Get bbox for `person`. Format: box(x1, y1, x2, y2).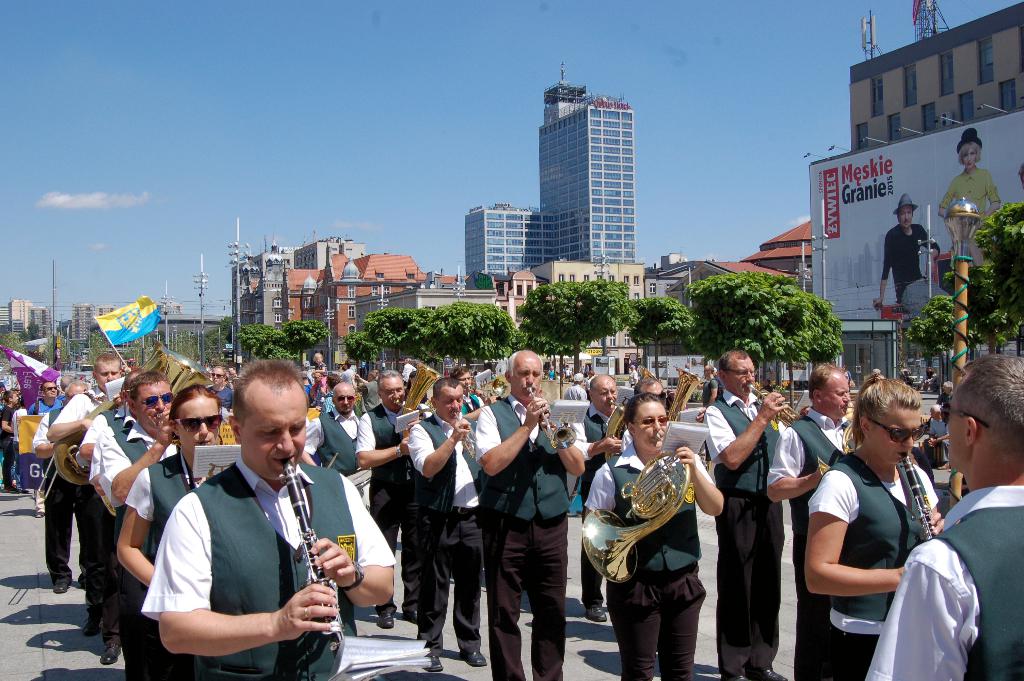
box(928, 123, 1007, 272).
